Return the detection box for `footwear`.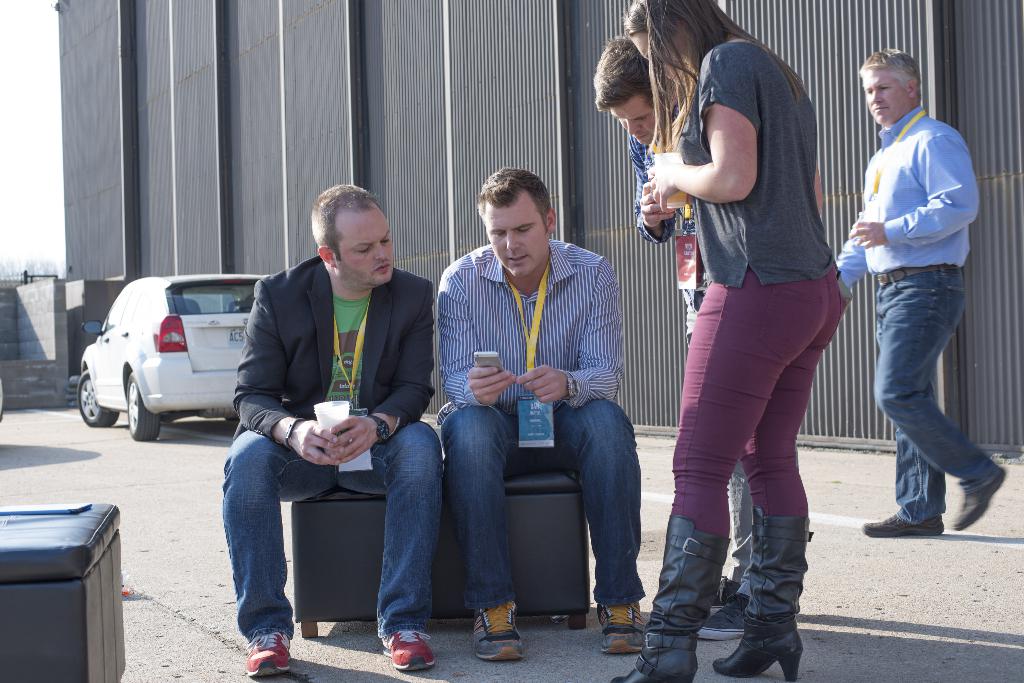
detection(610, 516, 728, 681).
